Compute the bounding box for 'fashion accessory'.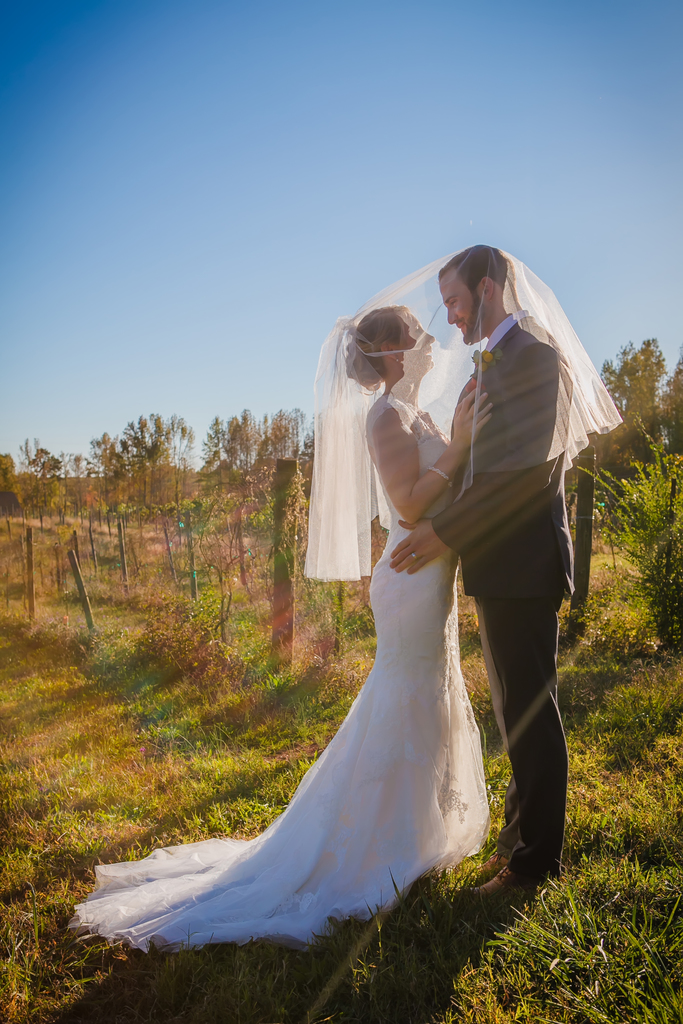
crop(427, 465, 459, 486).
